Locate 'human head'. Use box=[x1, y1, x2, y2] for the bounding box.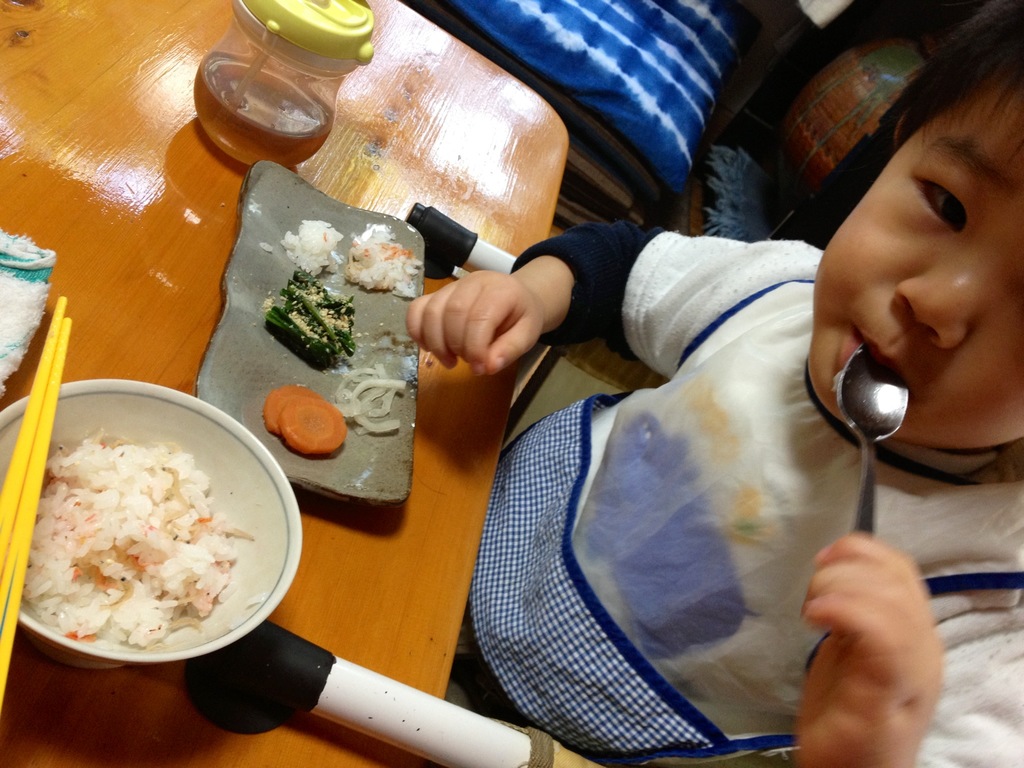
box=[799, 57, 1023, 447].
